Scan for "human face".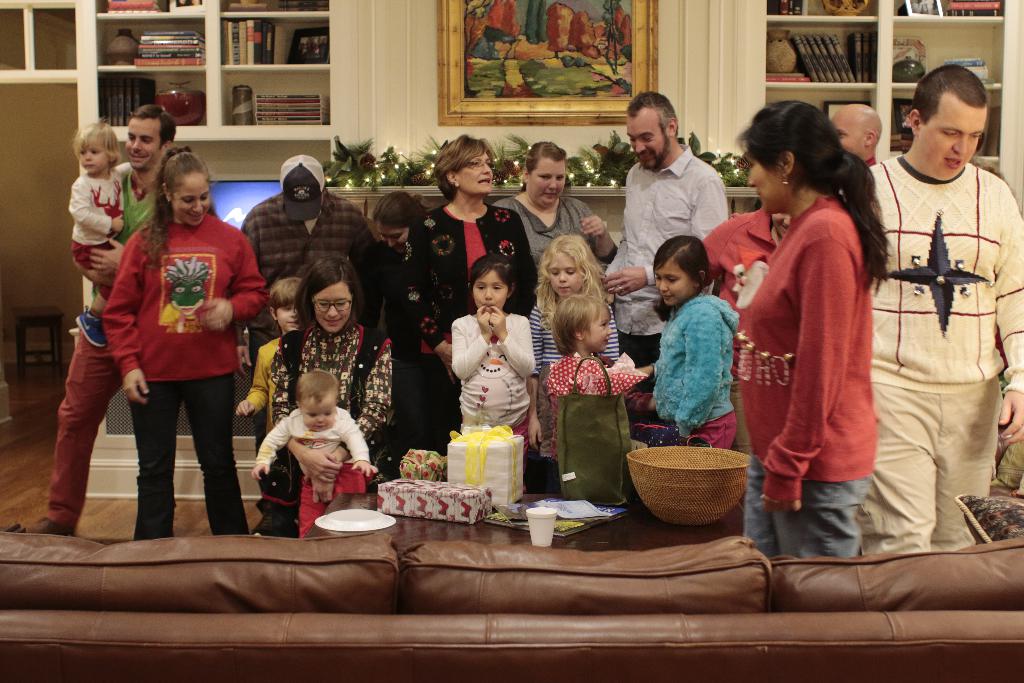
Scan result: 547:253:579:297.
